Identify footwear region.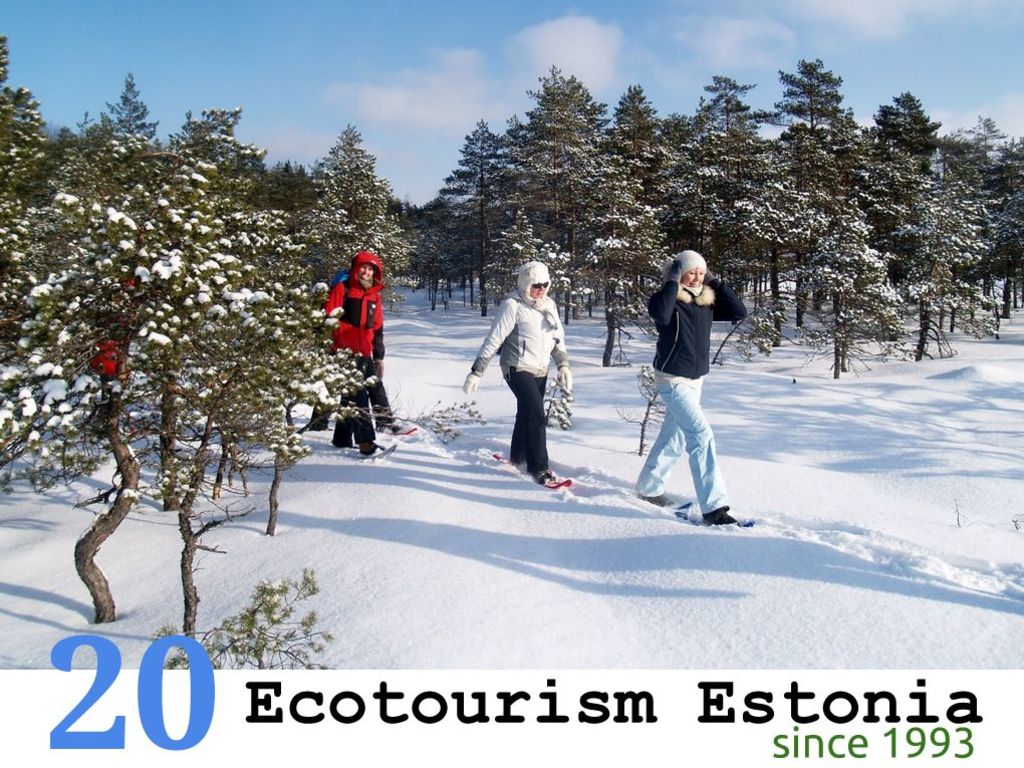
Region: crop(358, 440, 387, 457).
